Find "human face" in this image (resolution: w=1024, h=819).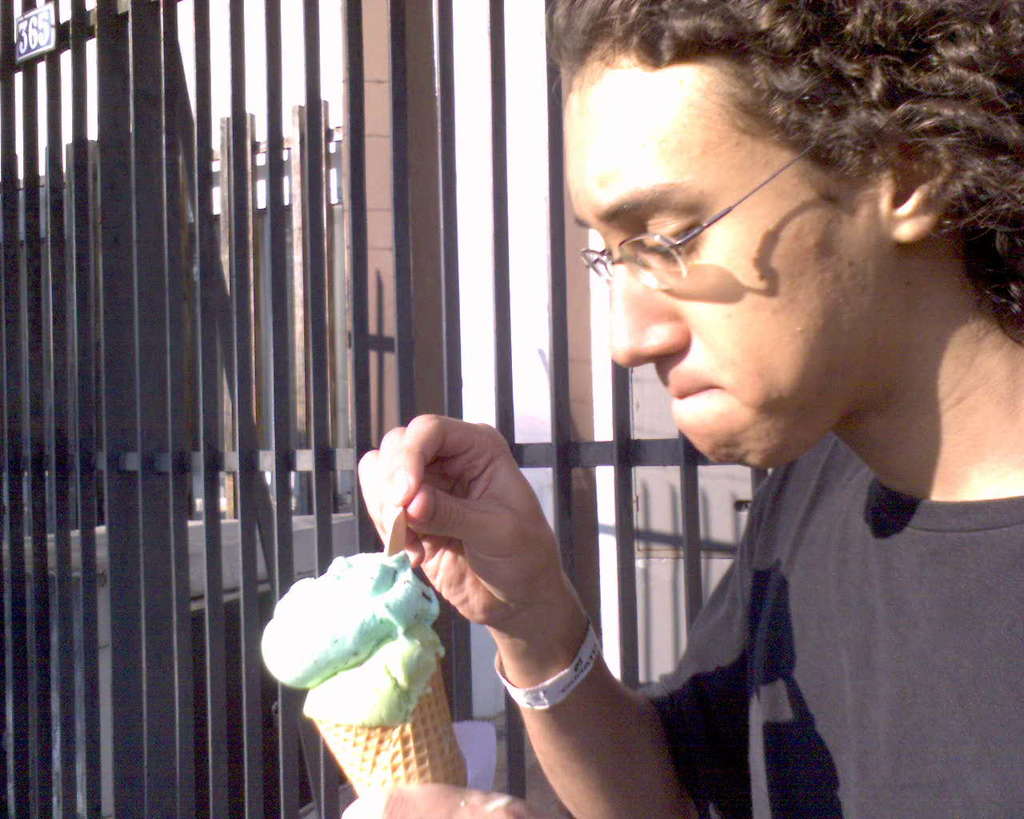
l=562, t=58, r=894, b=469.
